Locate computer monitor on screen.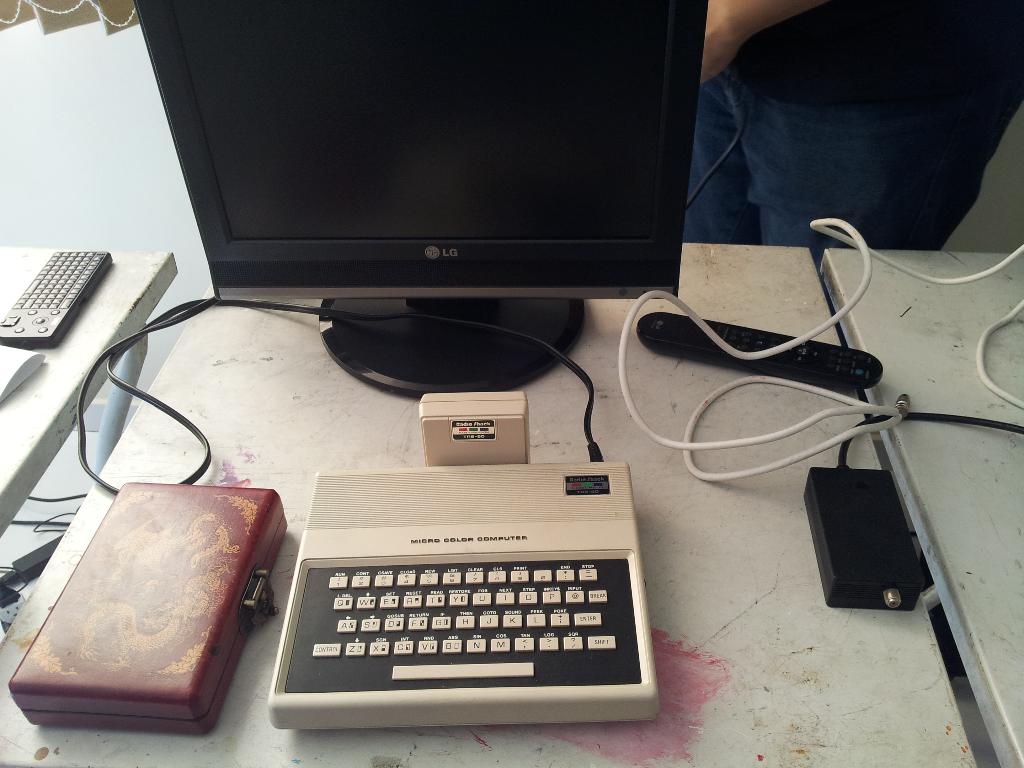
On screen at [119,3,723,375].
